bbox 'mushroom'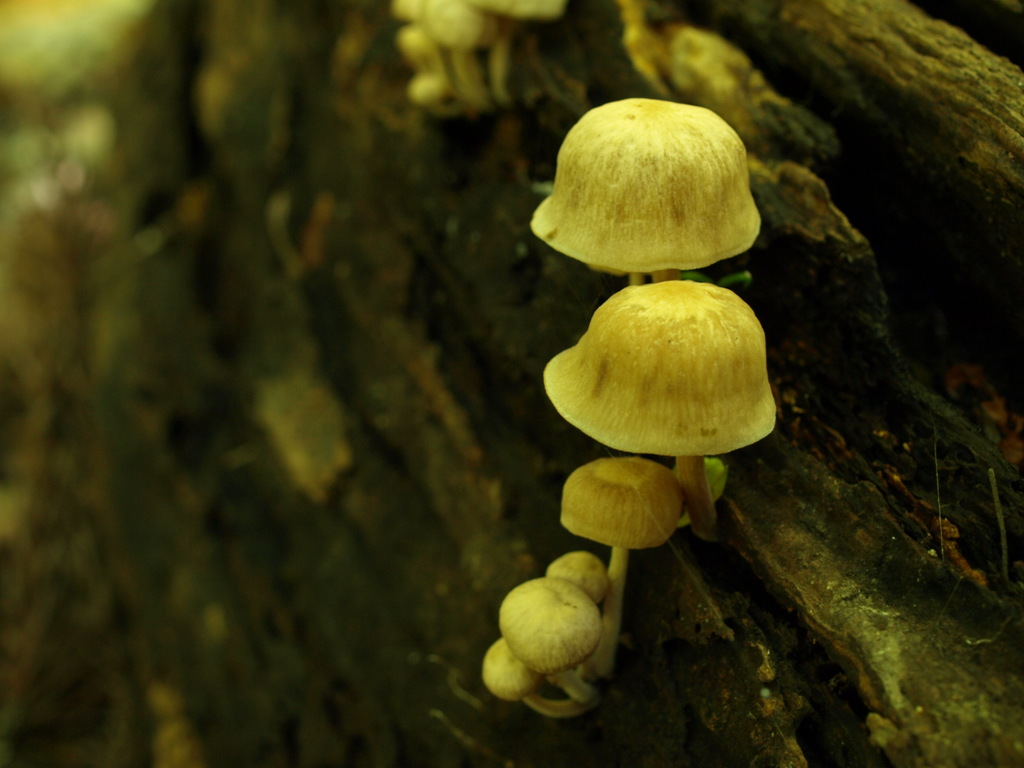
bbox=(543, 110, 760, 298)
